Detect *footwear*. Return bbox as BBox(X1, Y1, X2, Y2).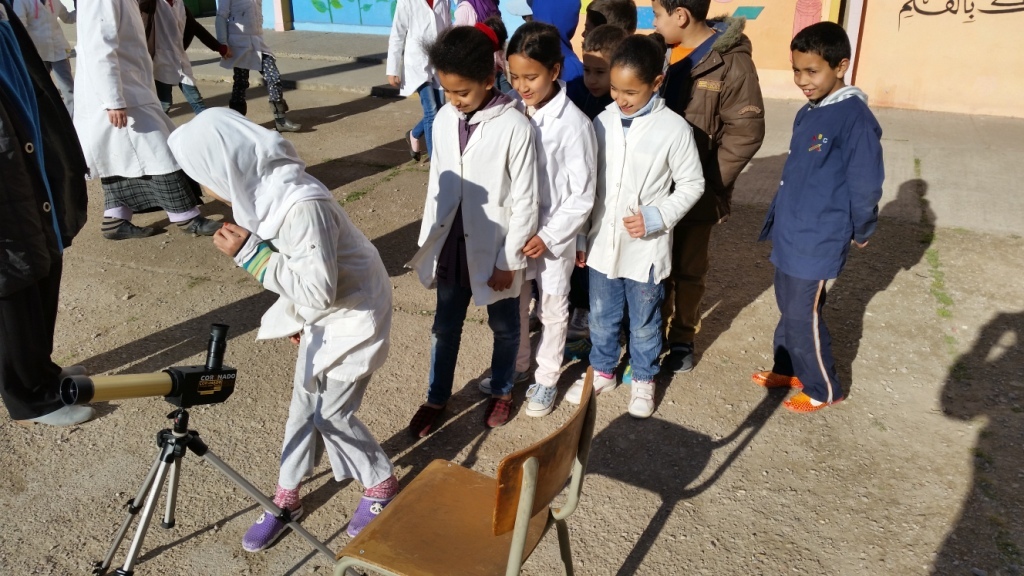
BBox(485, 394, 513, 426).
